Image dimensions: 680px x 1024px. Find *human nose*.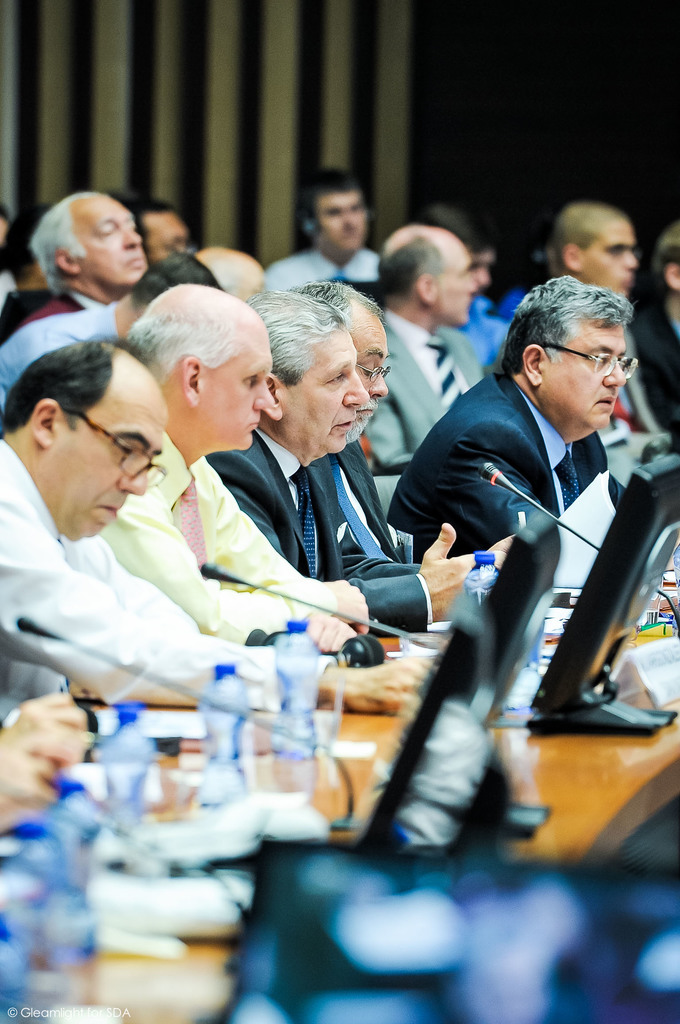
(343,212,359,231).
